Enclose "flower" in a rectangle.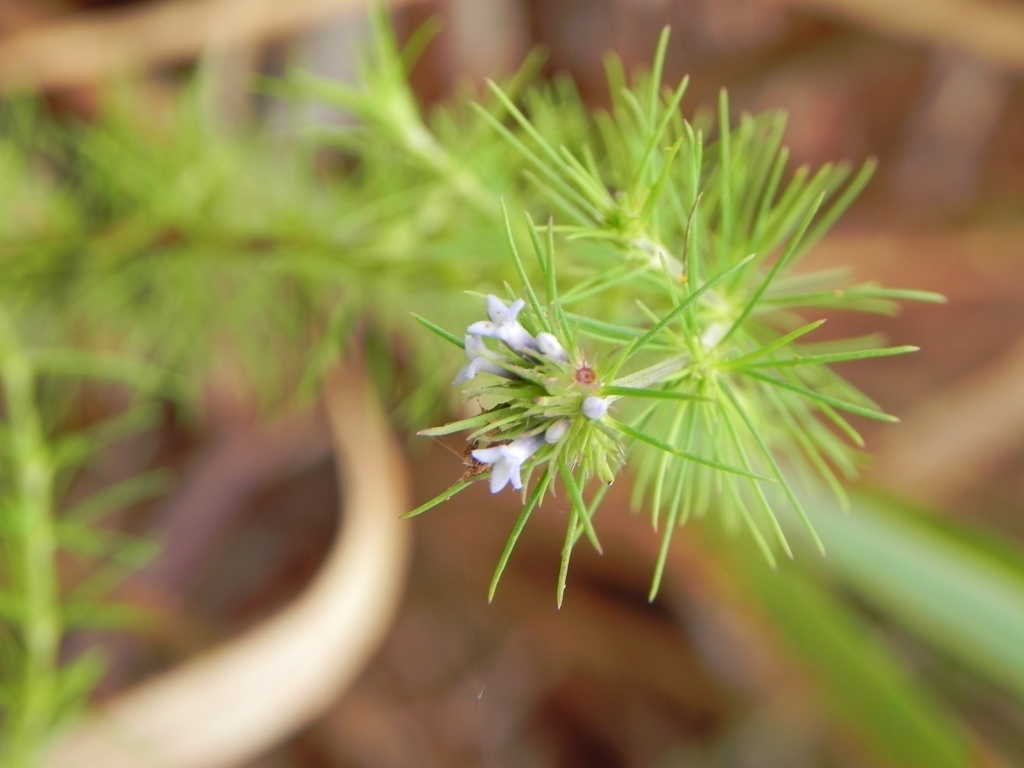
(454, 335, 529, 383).
